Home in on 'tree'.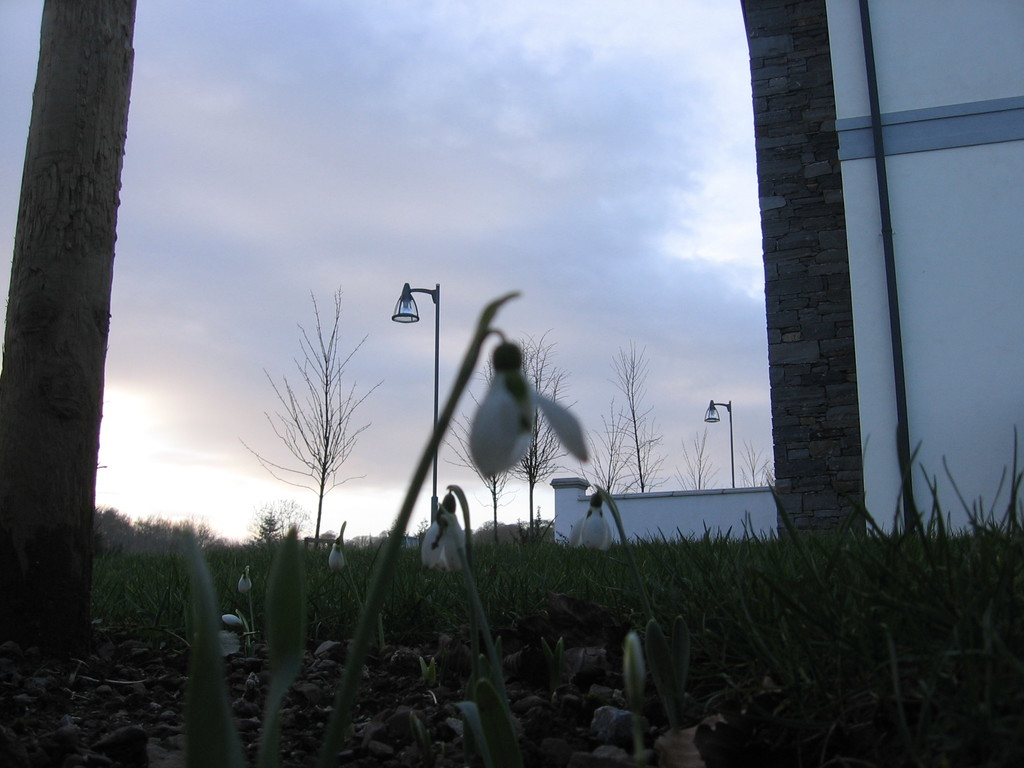
Homed in at crop(726, 436, 765, 497).
